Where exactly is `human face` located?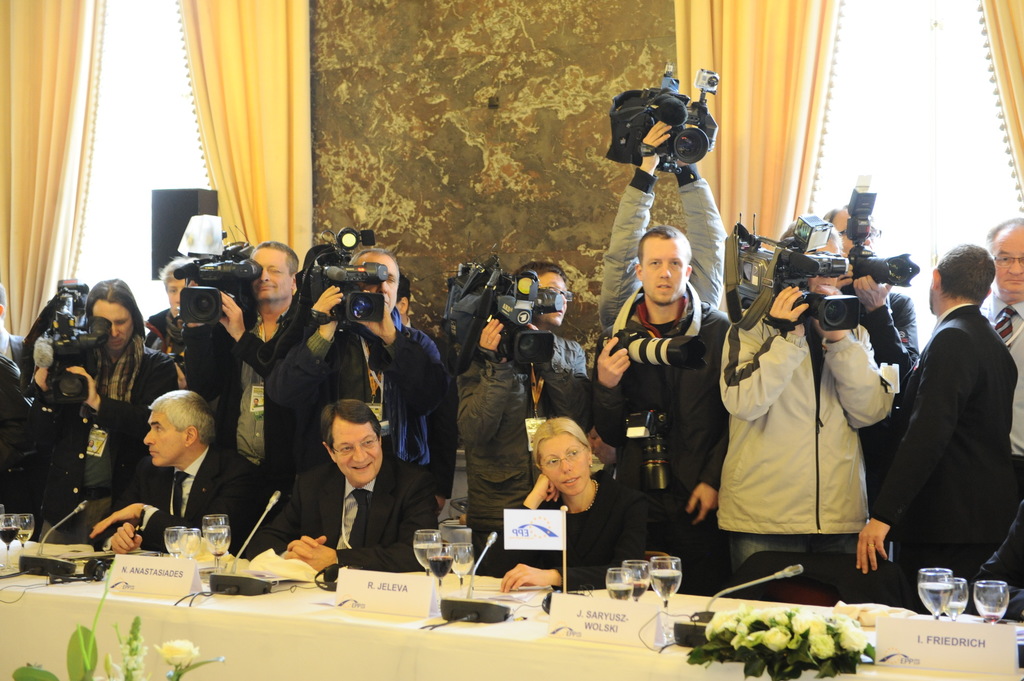
Its bounding box is l=144, t=410, r=185, b=468.
